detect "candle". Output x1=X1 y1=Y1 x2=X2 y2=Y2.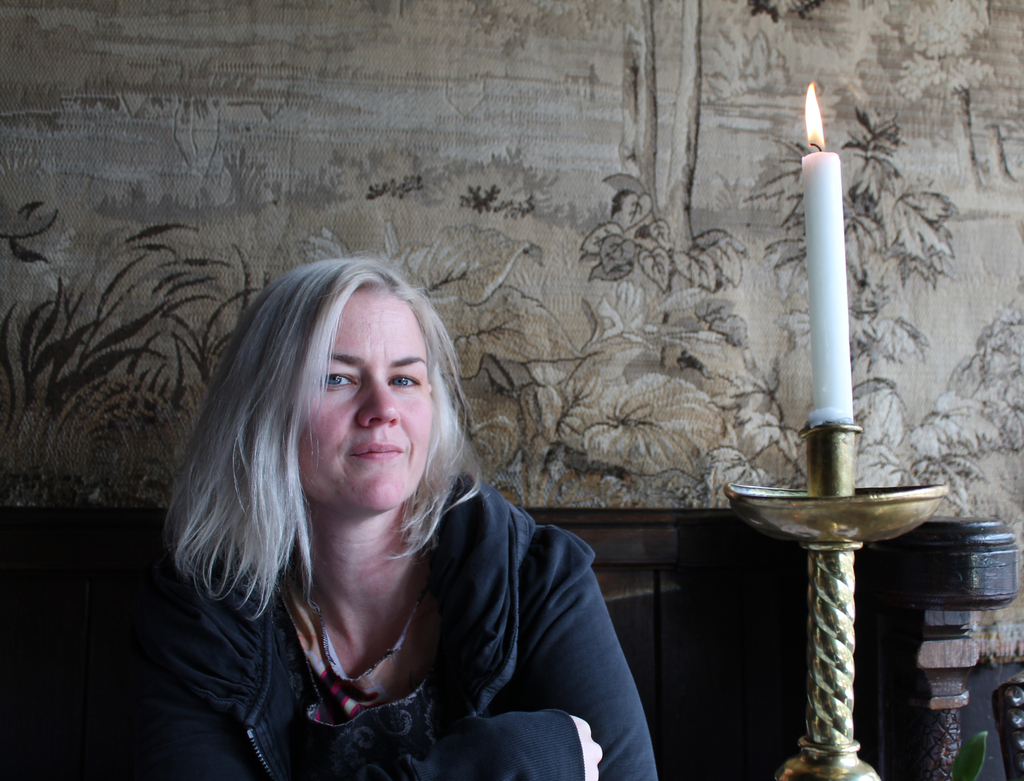
x1=797 y1=83 x2=858 y2=432.
